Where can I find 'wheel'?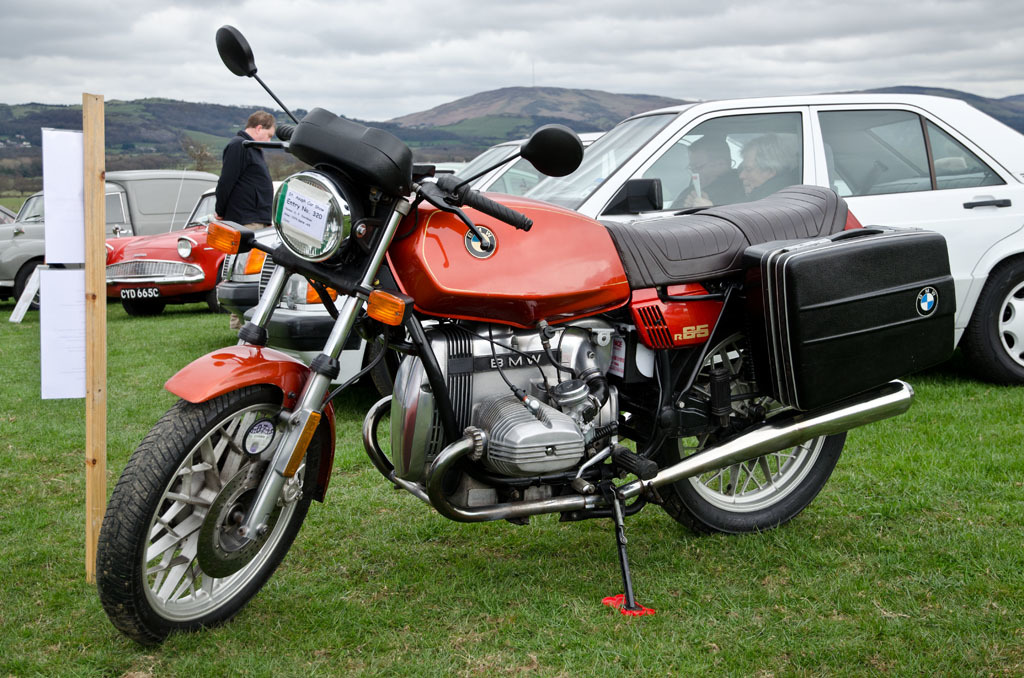
You can find it at [208, 265, 233, 317].
